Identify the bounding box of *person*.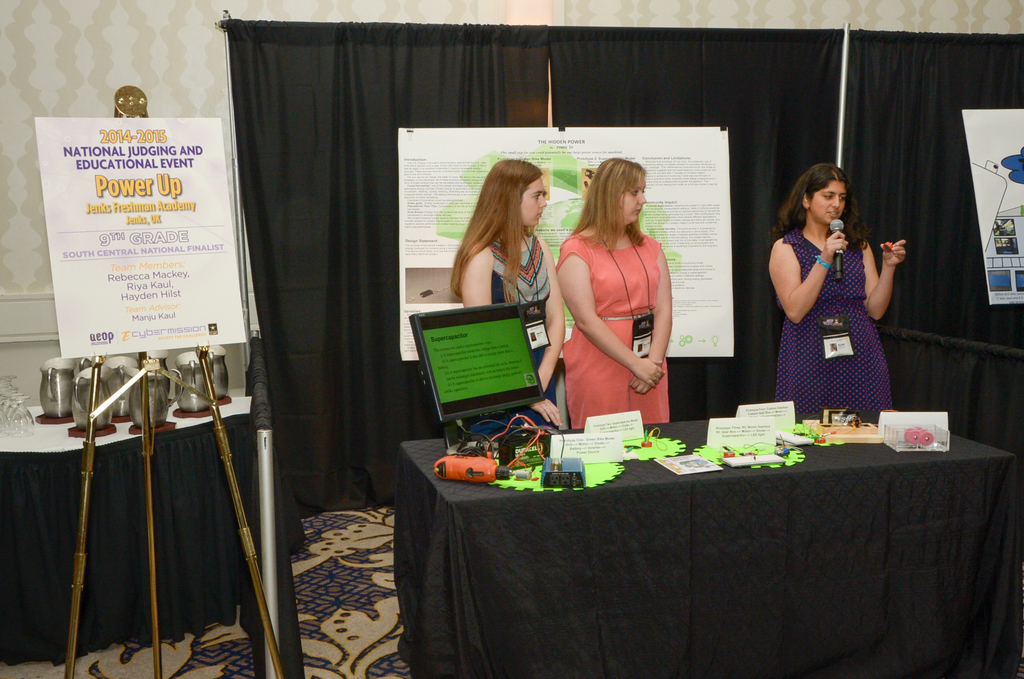
bbox(548, 144, 692, 479).
